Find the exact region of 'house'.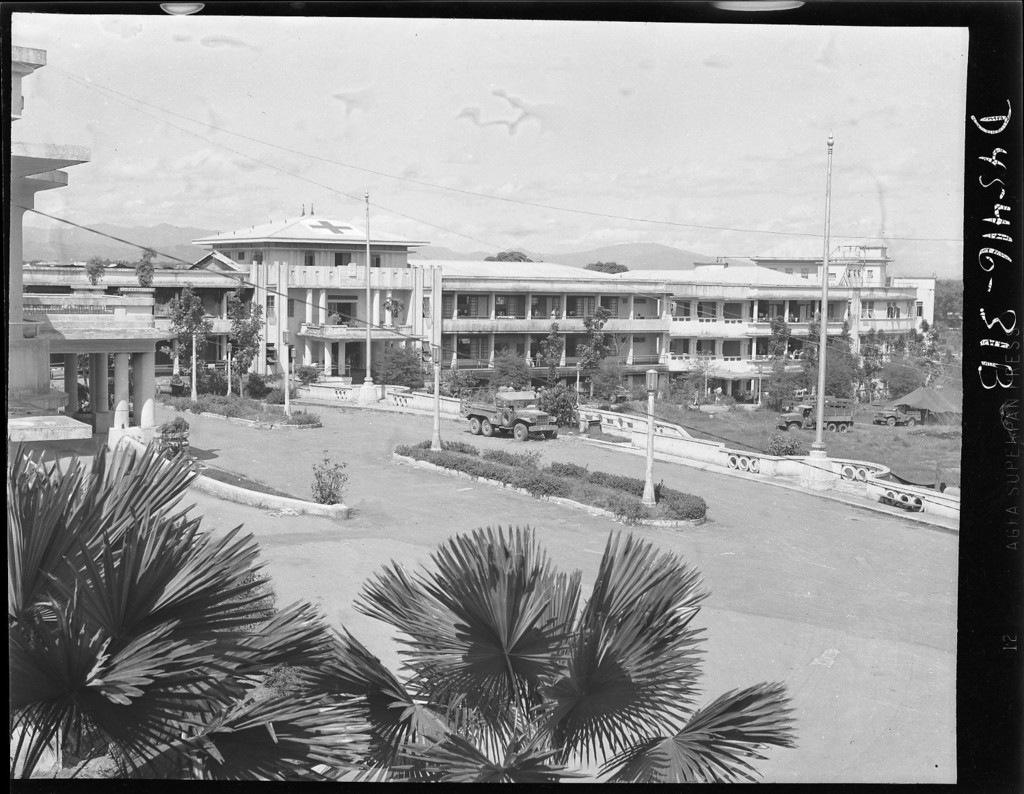
Exact region: {"left": 413, "top": 264, "right": 658, "bottom": 389}.
